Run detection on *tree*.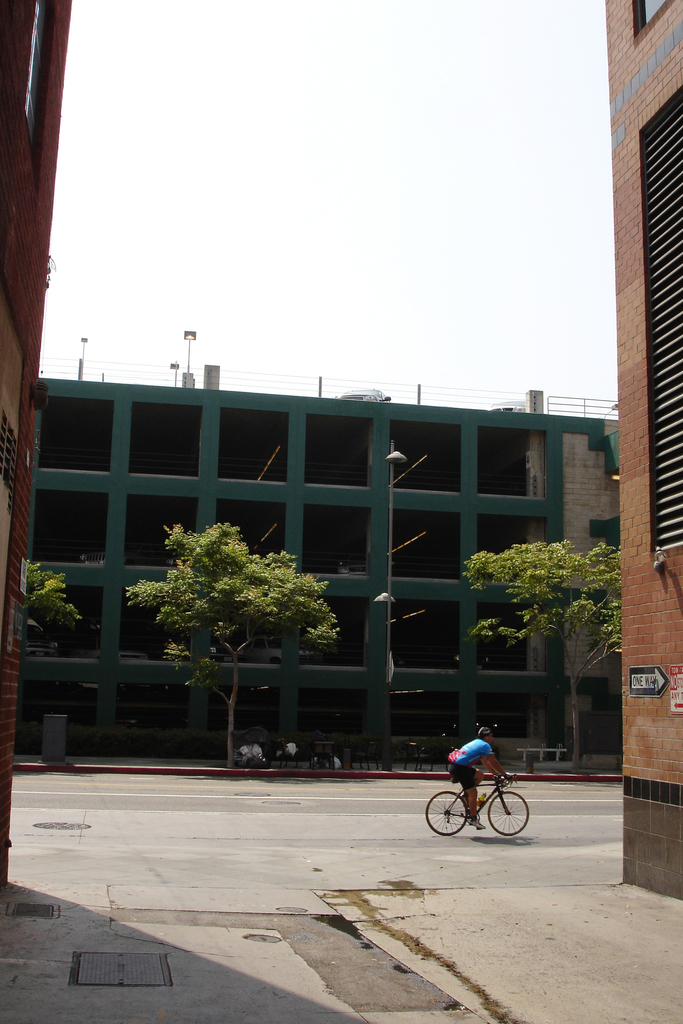
Result: bbox(13, 550, 97, 655).
